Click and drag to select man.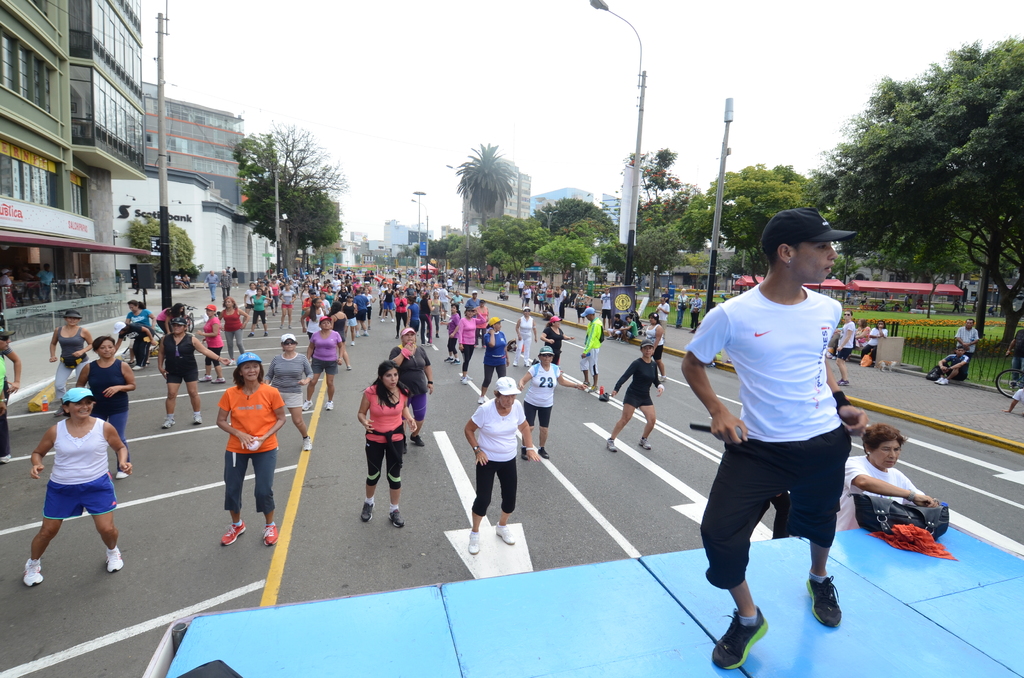
Selection: [689, 223, 878, 647].
